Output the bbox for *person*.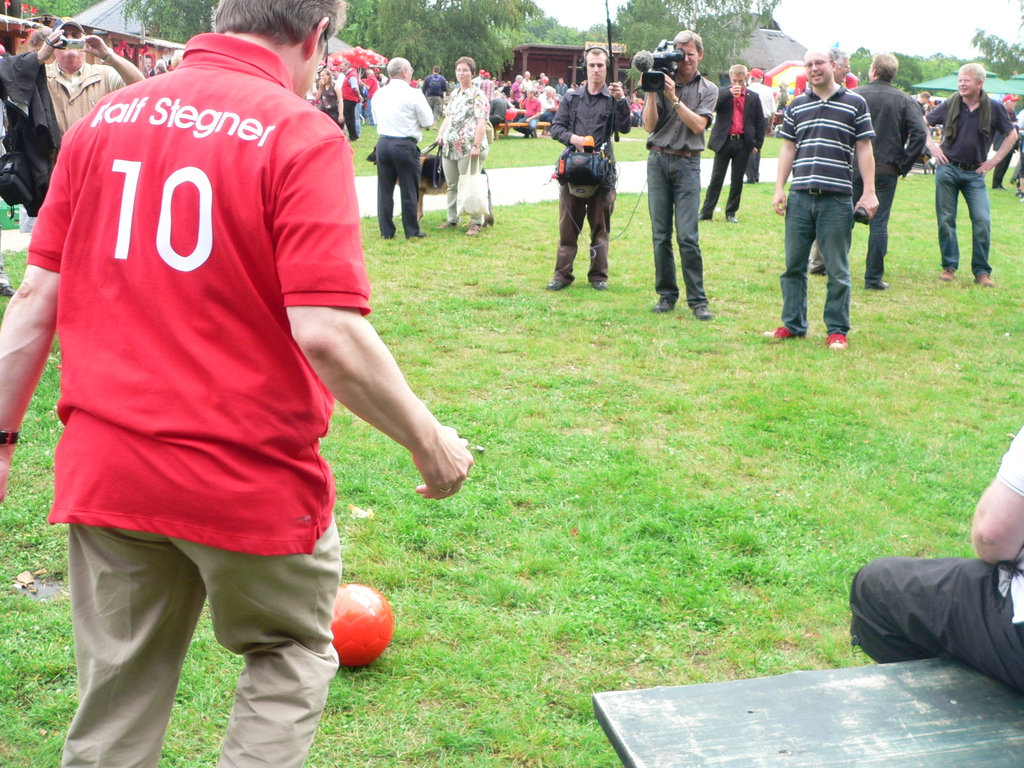
441:54:493:236.
